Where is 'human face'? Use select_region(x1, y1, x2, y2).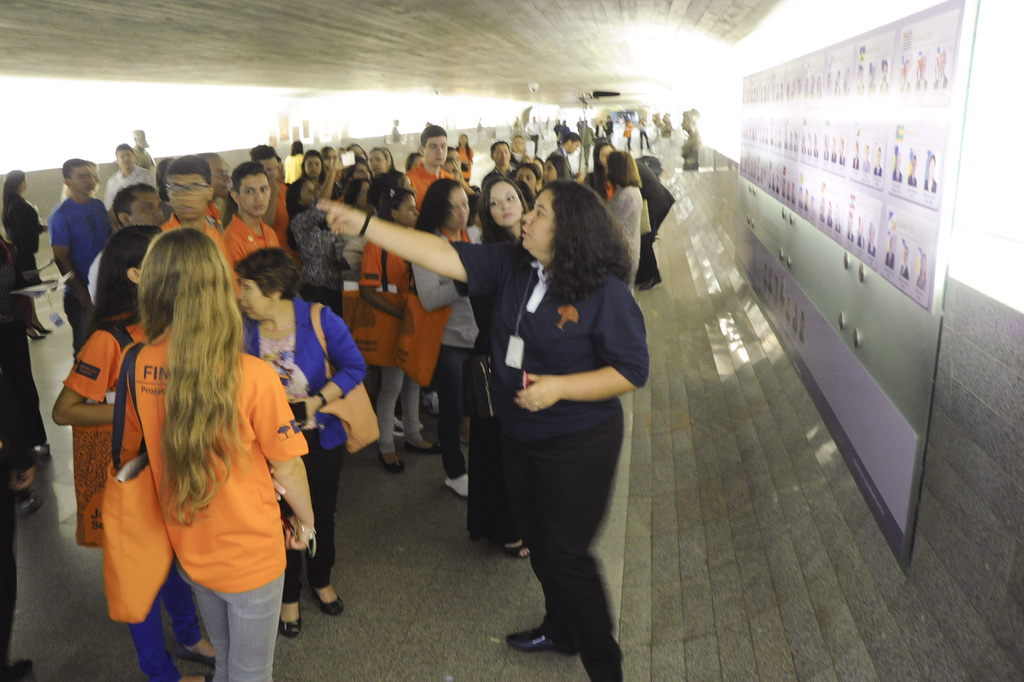
select_region(397, 196, 415, 225).
